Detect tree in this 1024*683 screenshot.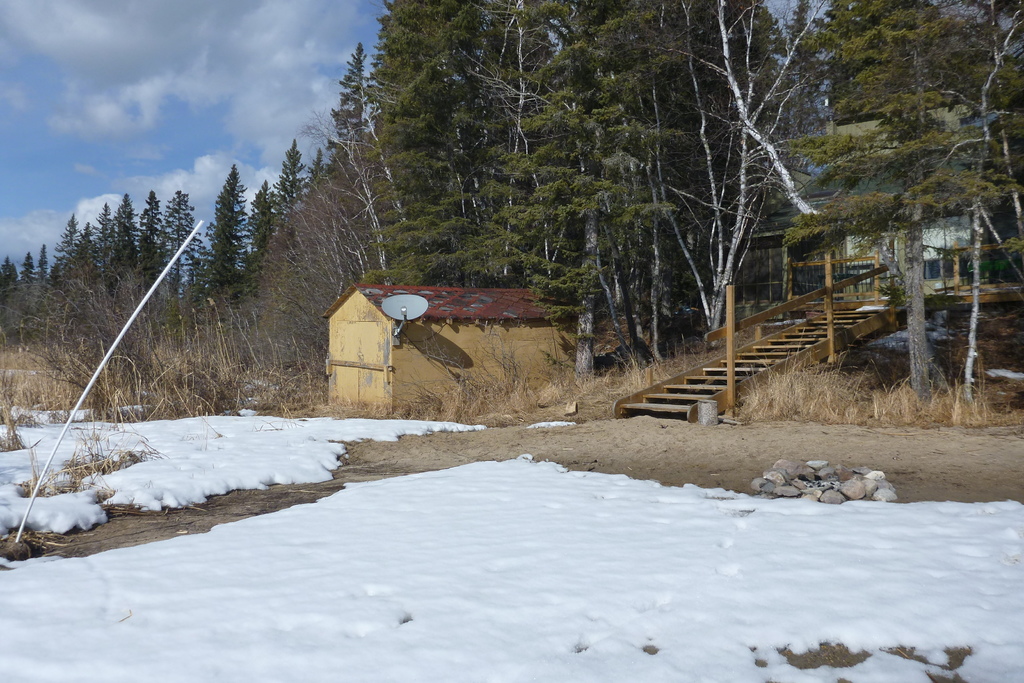
Detection: bbox=(795, 15, 1008, 396).
